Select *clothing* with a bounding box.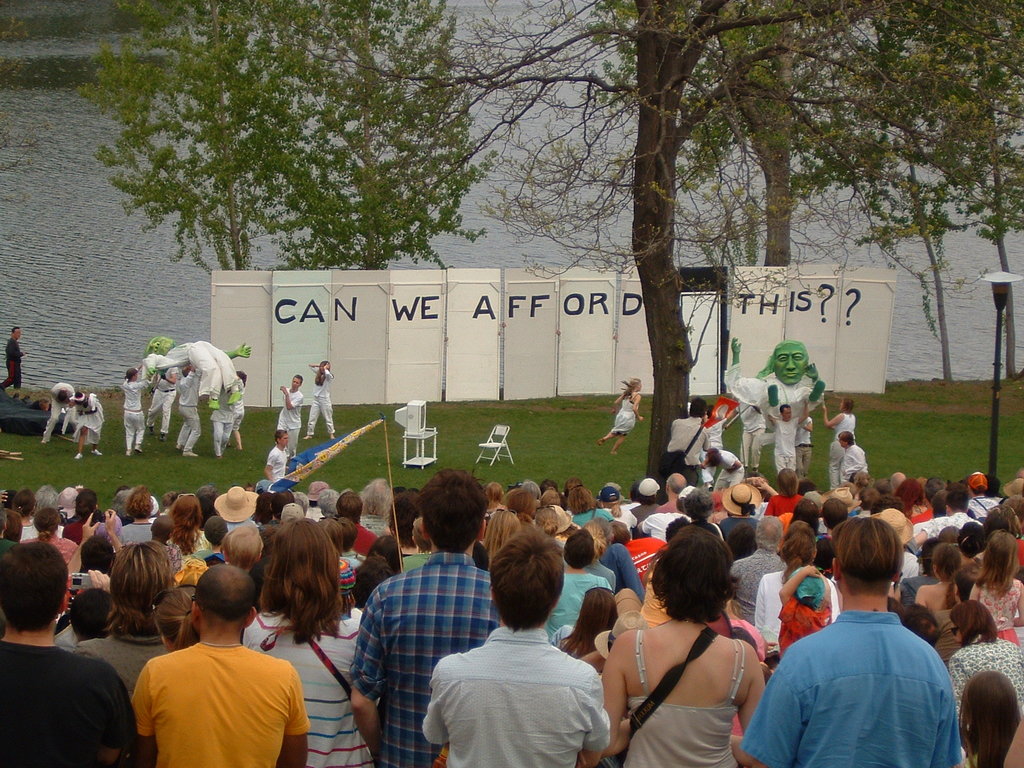
[612, 390, 639, 437].
